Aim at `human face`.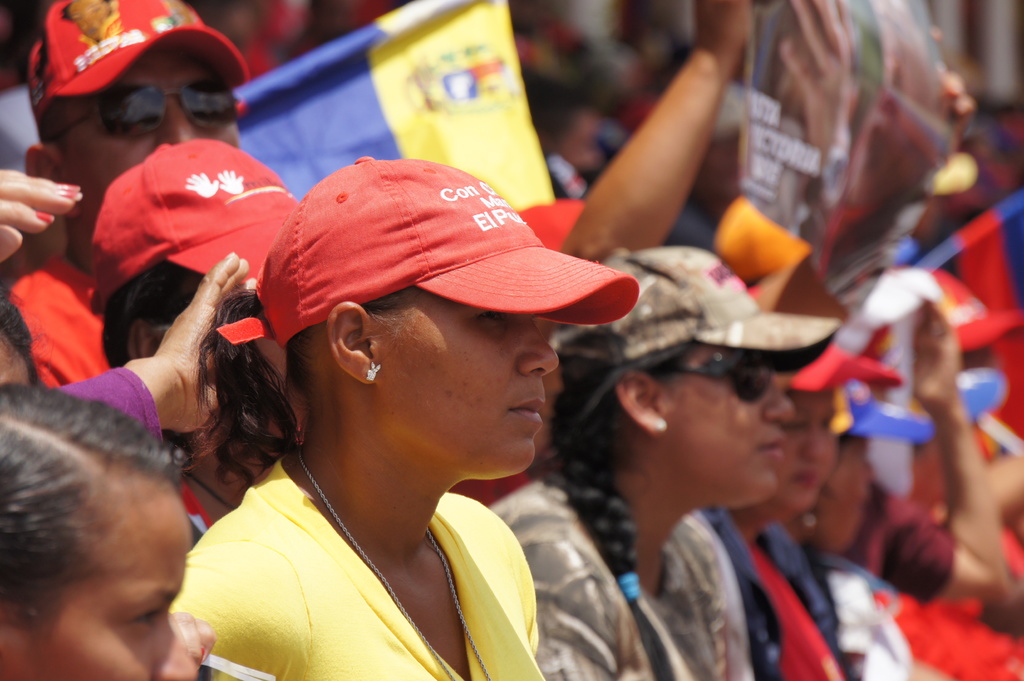
Aimed at 46:44:243:247.
